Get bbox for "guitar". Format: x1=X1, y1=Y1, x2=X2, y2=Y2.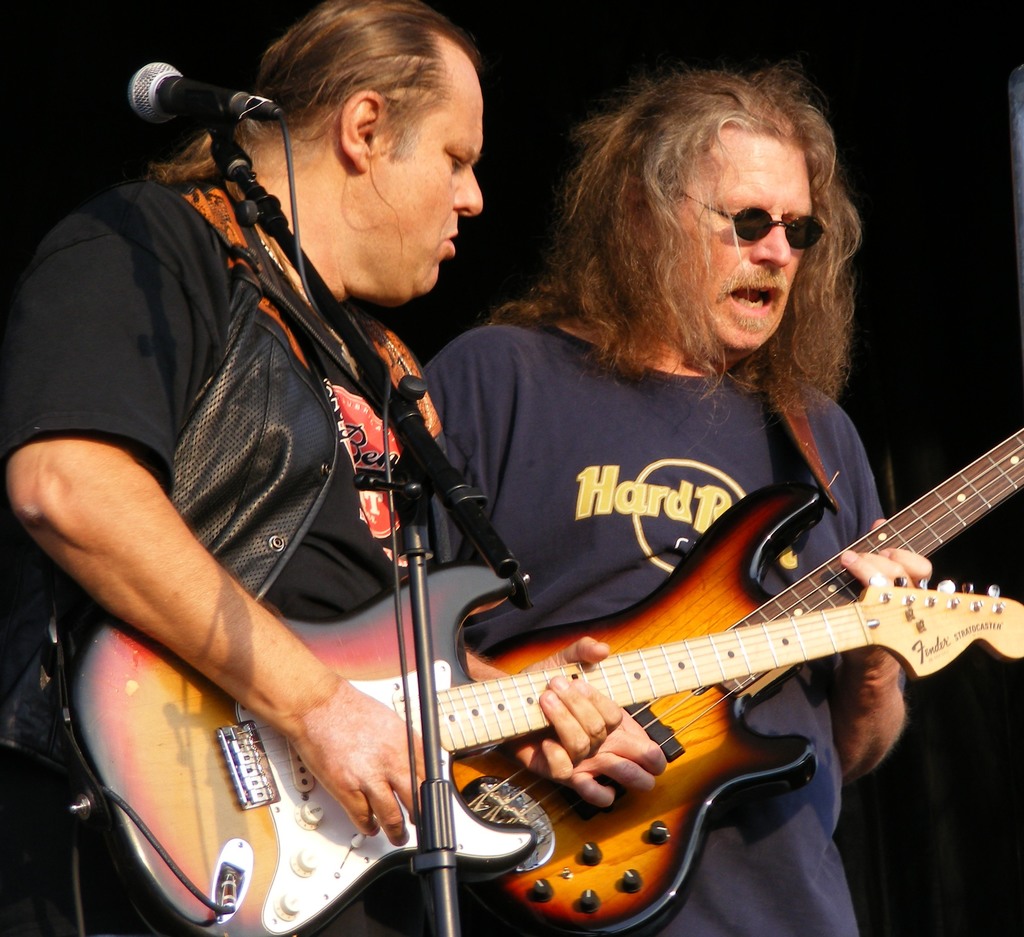
x1=397, y1=401, x2=1023, y2=929.
